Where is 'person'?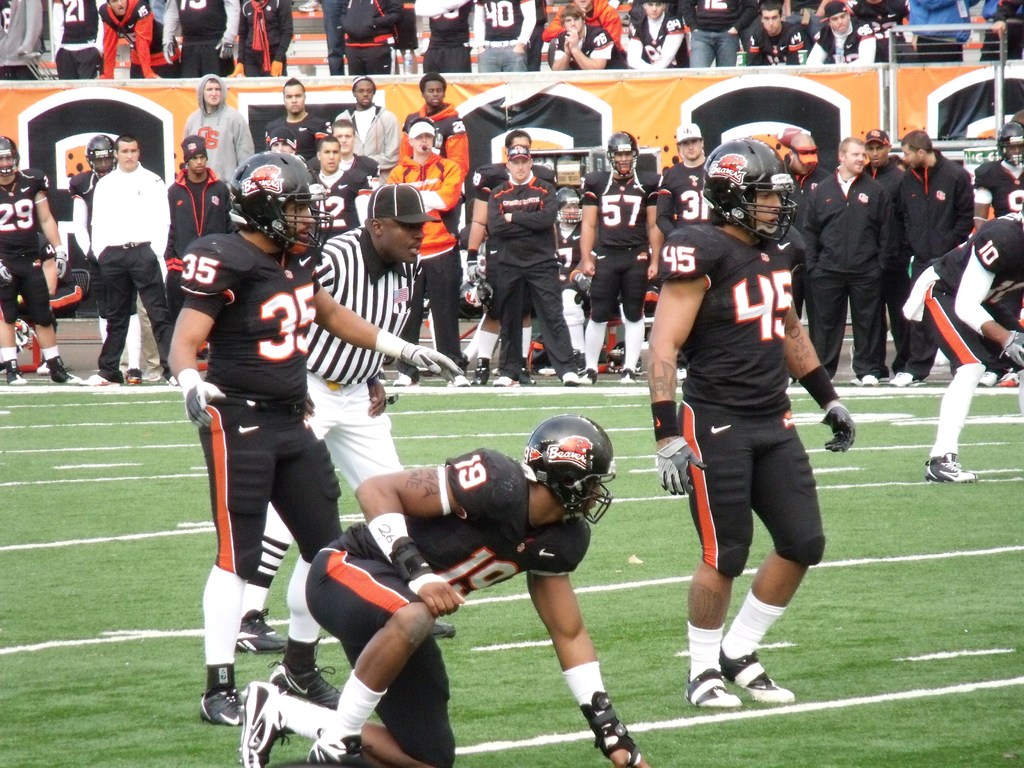
BBox(275, 76, 329, 172).
